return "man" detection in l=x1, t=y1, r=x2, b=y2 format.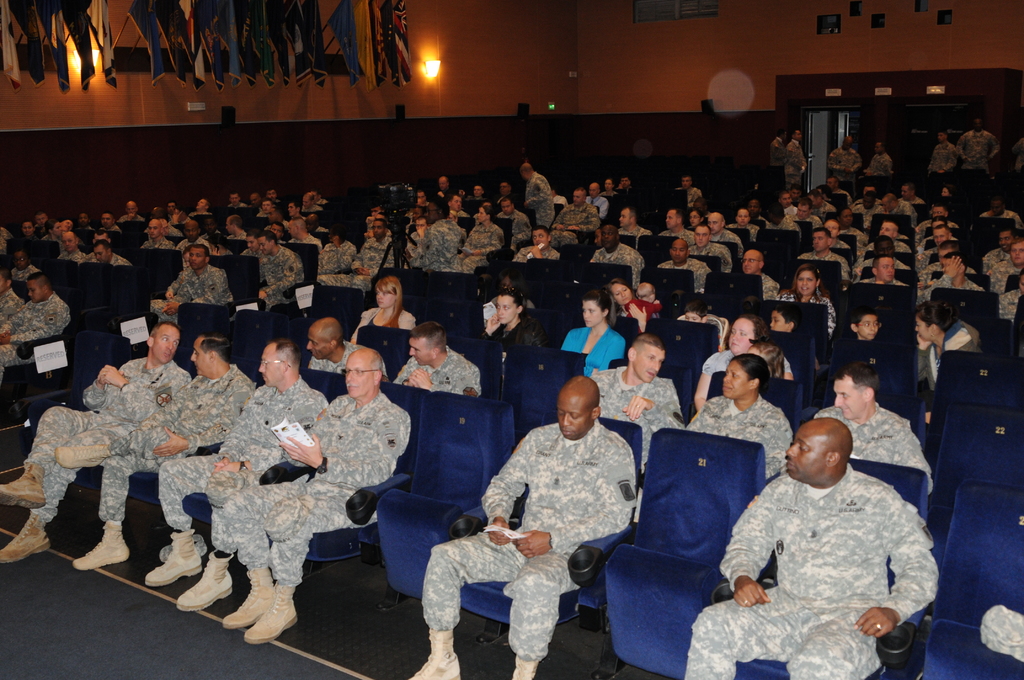
l=60, t=232, r=91, b=265.
